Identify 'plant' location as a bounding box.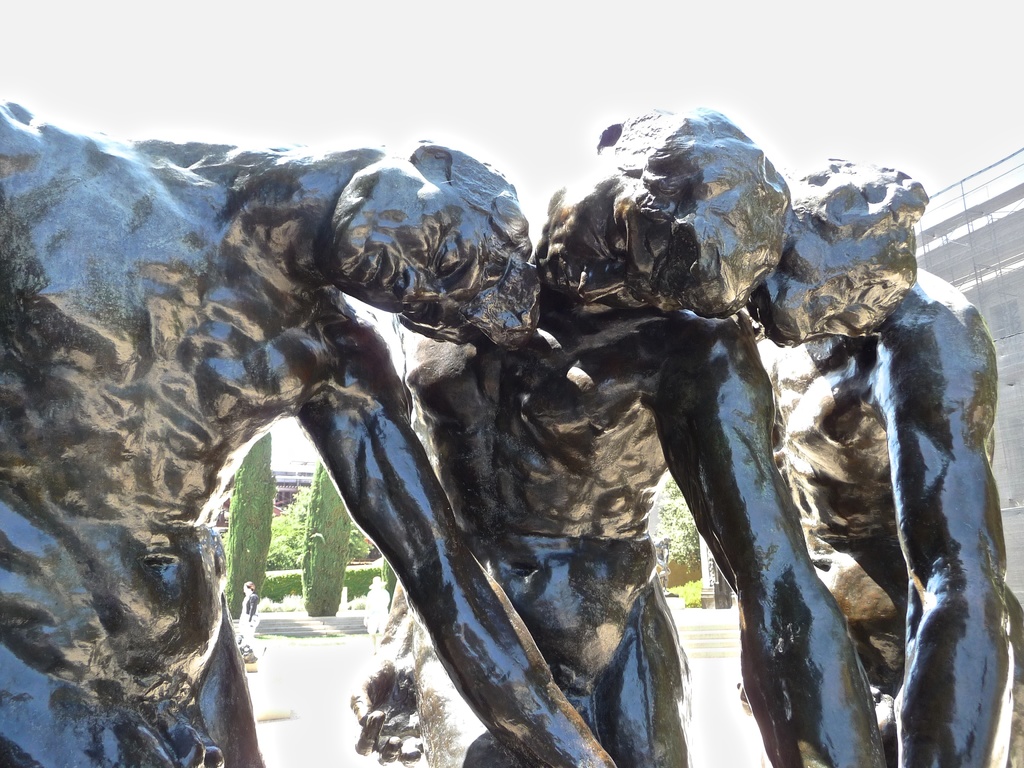
[253, 598, 272, 612].
